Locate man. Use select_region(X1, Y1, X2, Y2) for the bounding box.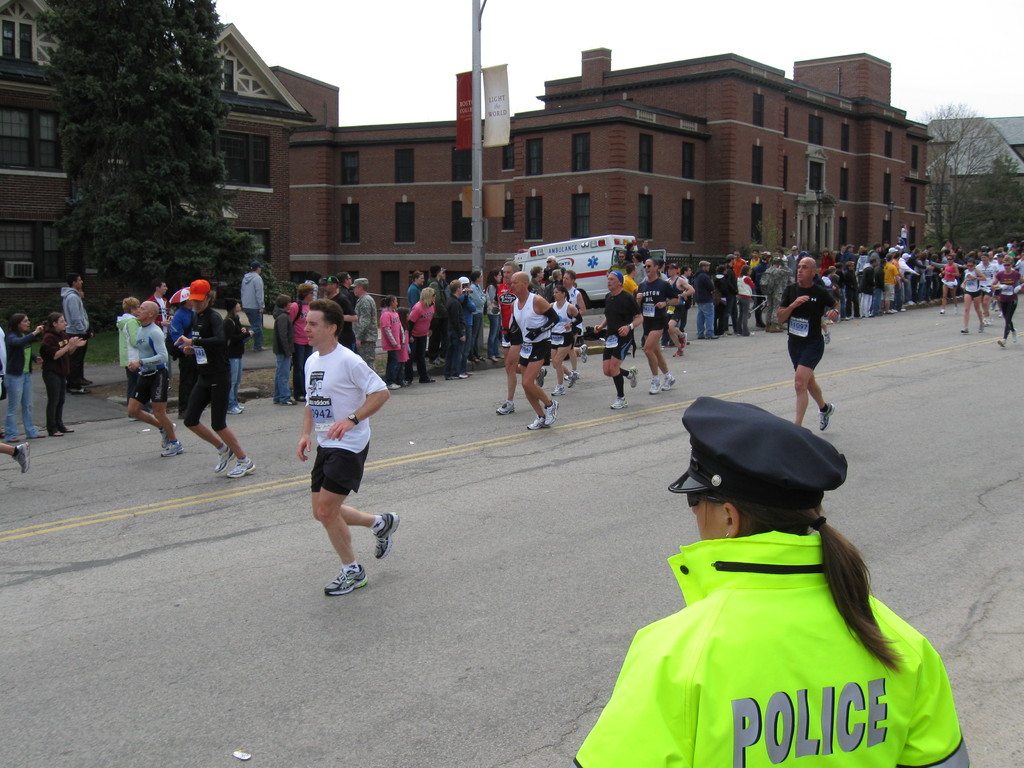
select_region(241, 262, 266, 352).
